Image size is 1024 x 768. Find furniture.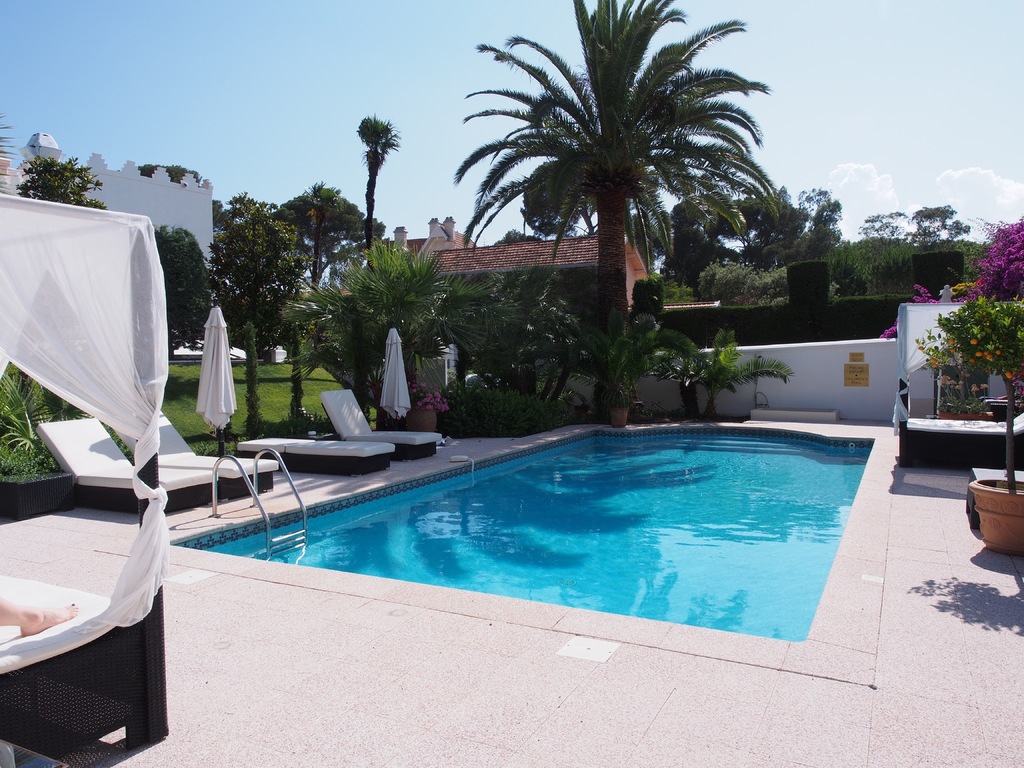
[x1=317, y1=390, x2=440, y2=462].
